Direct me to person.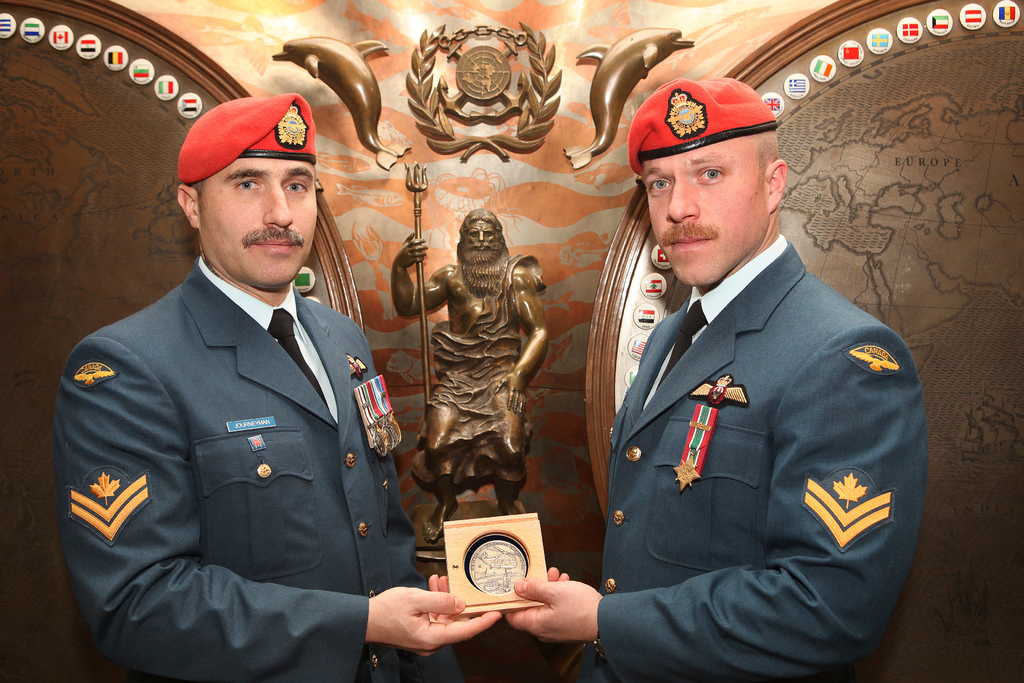
Direction: region(575, 44, 916, 680).
